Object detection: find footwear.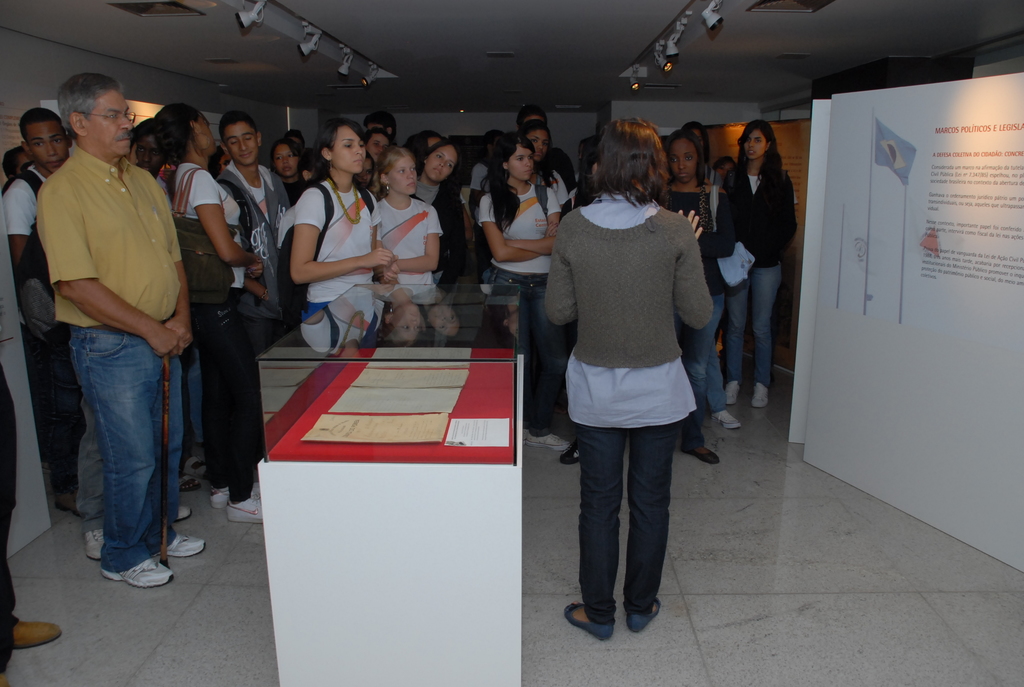
[x1=710, y1=410, x2=739, y2=425].
